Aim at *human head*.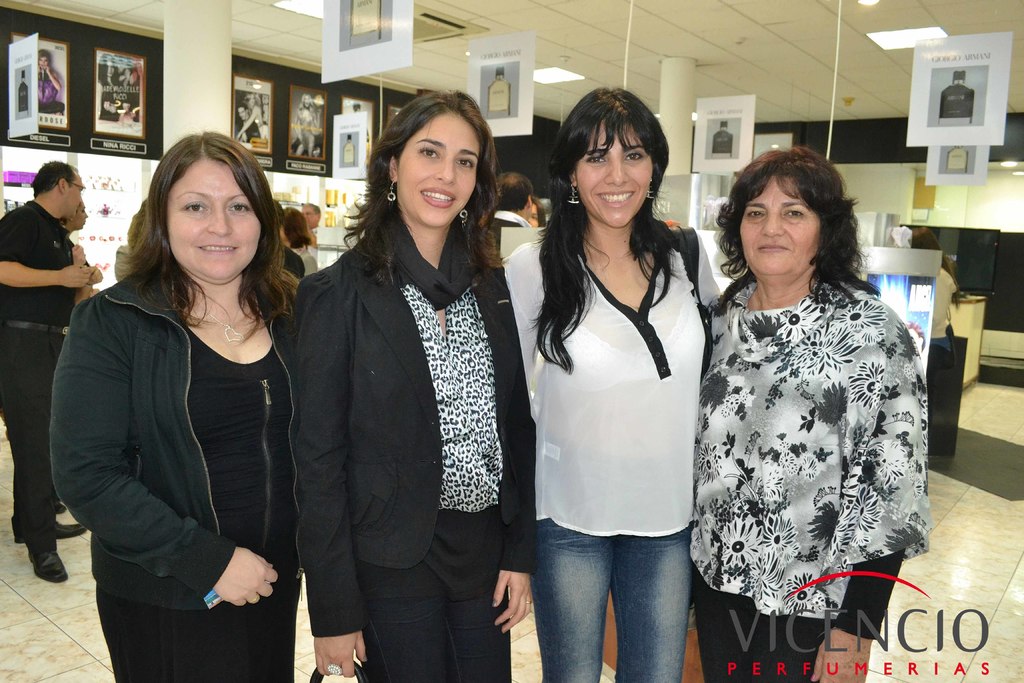
Aimed at <box>493,163,531,211</box>.
